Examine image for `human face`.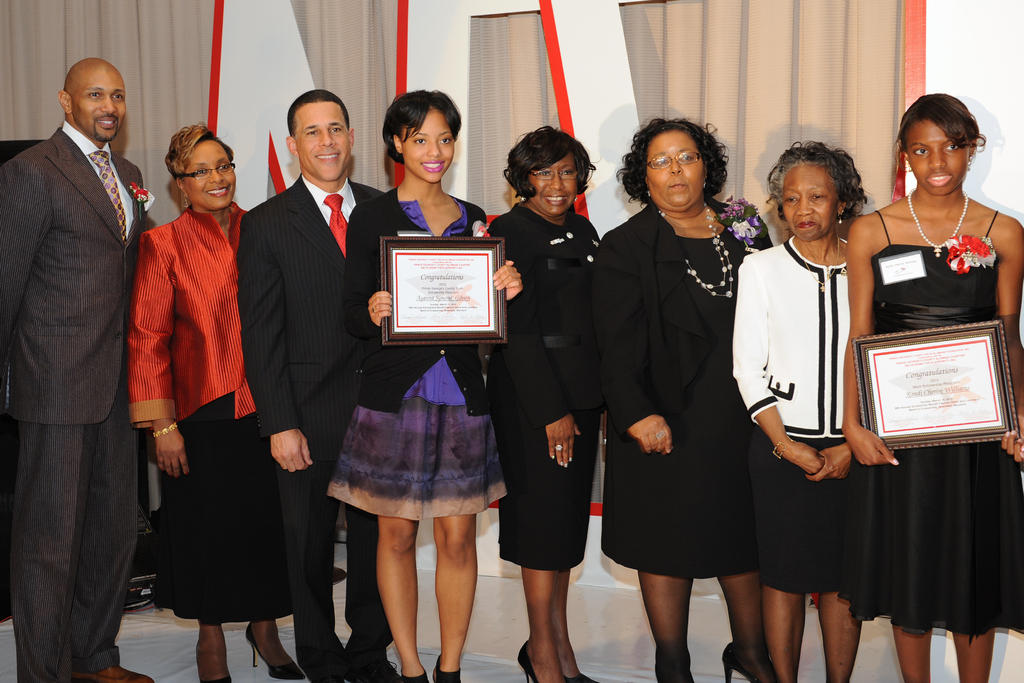
Examination result: bbox=(903, 118, 970, 198).
